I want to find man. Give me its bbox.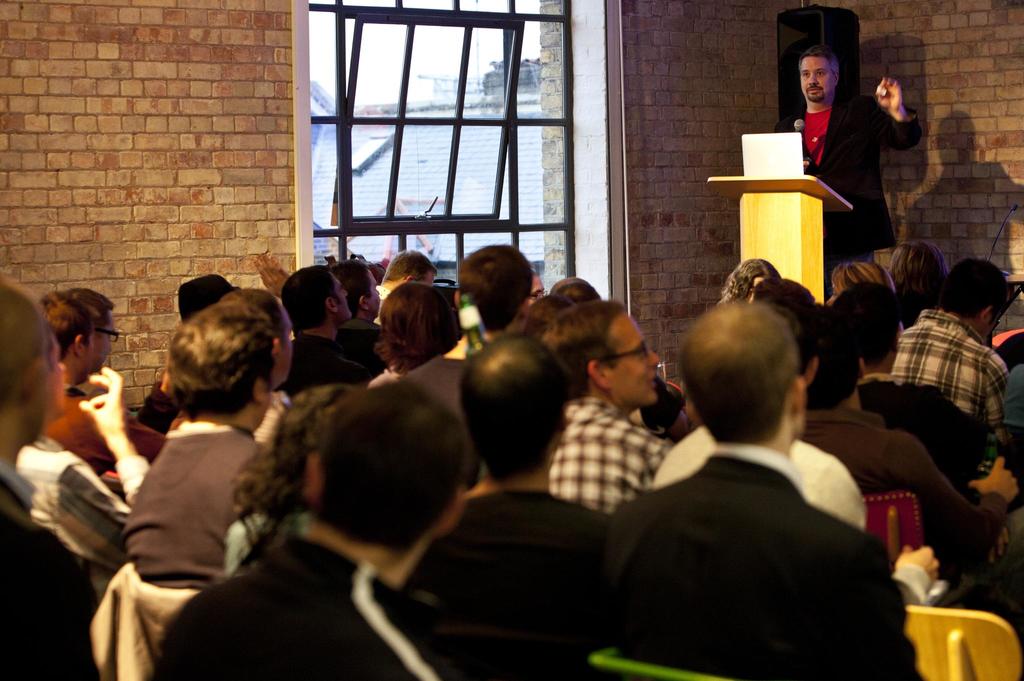
rect(375, 246, 436, 326).
